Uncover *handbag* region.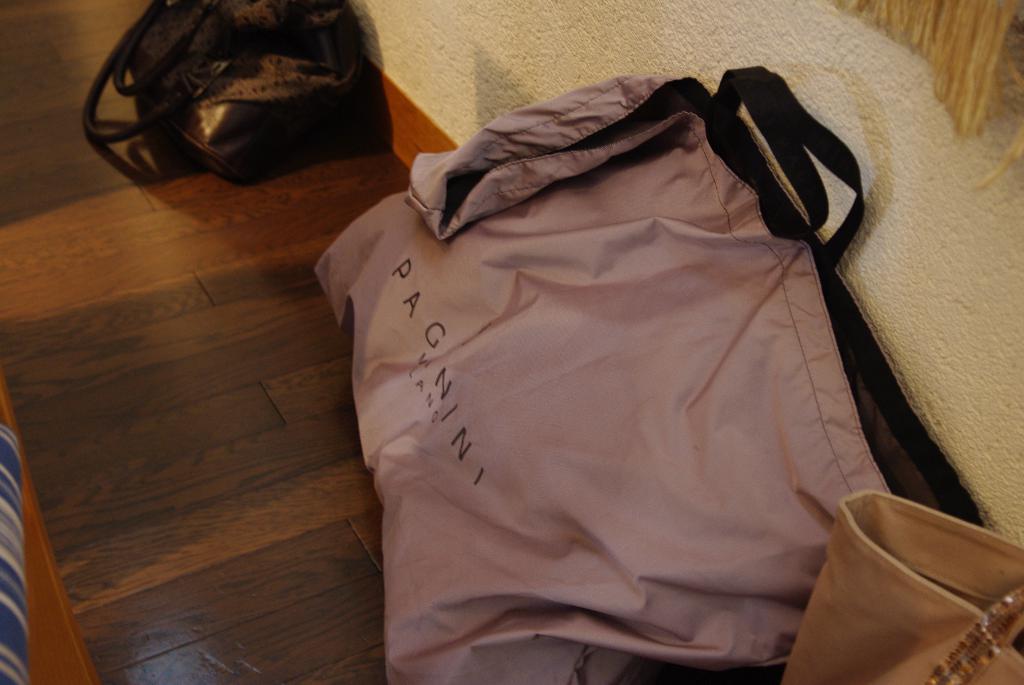
Uncovered: region(93, 0, 360, 193).
